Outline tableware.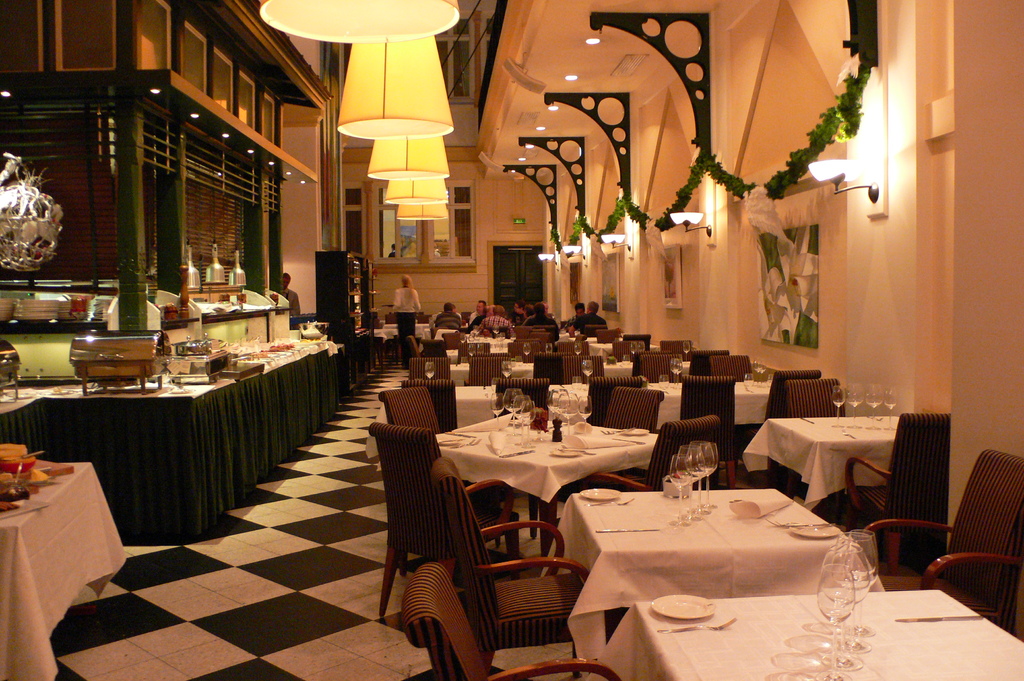
Outline: <bbox>521, 339, 532, 357</bbox>.
